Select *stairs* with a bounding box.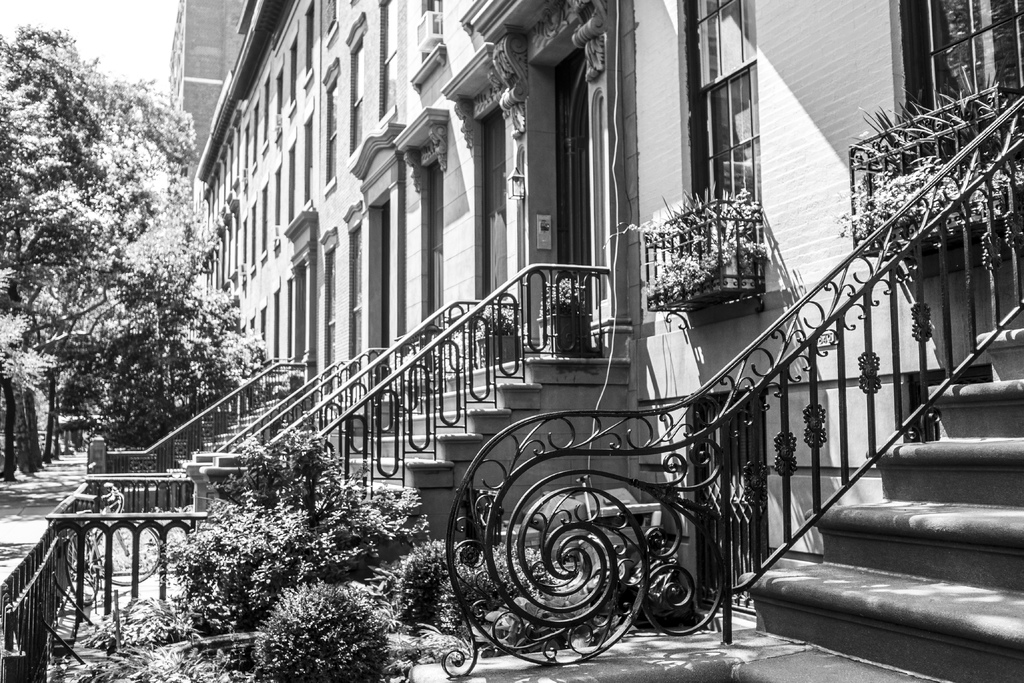
324, 365, 600, 506.
